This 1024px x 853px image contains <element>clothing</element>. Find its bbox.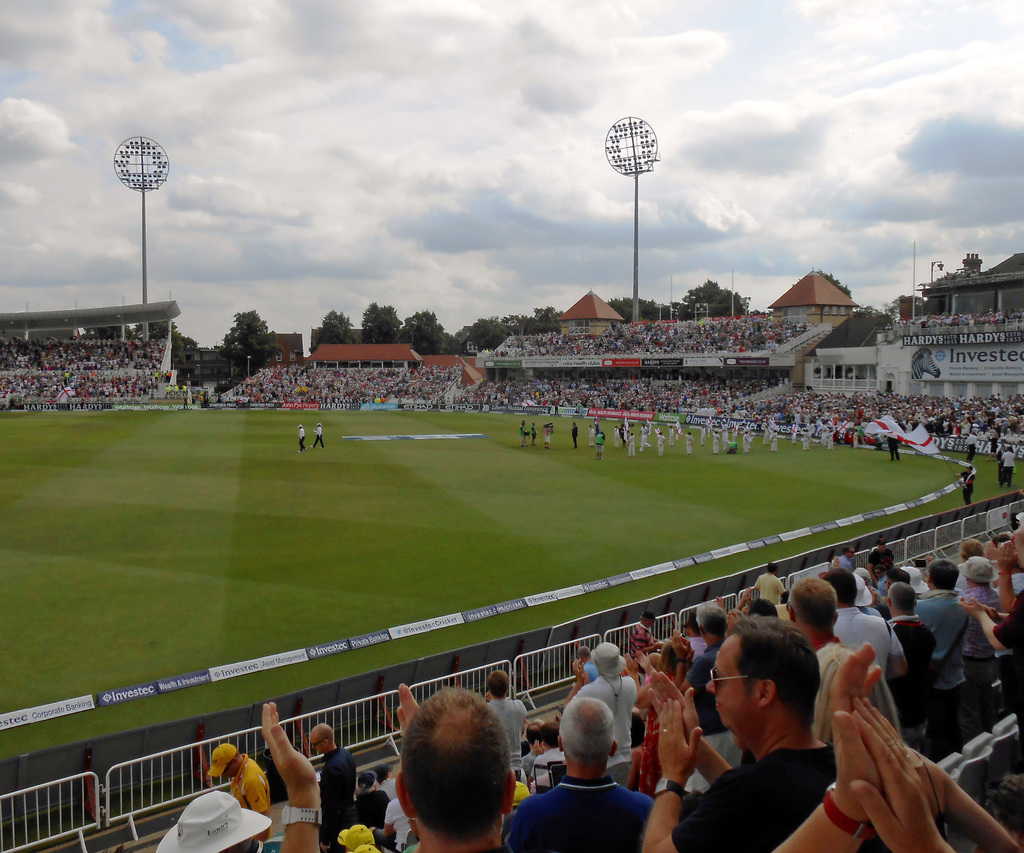
BBox(877, 436, 883, 447).
